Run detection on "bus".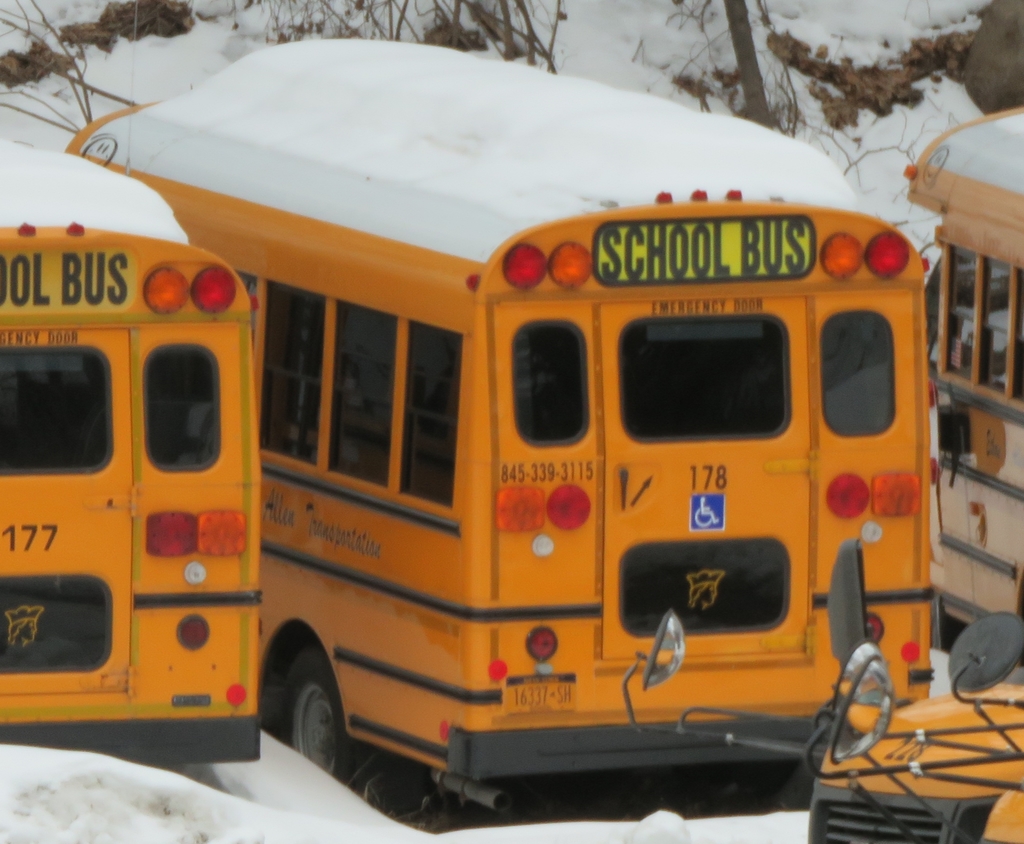
Result: {"x1": 808, "y1": 607, "x2": 1023, "y2": 843}.
